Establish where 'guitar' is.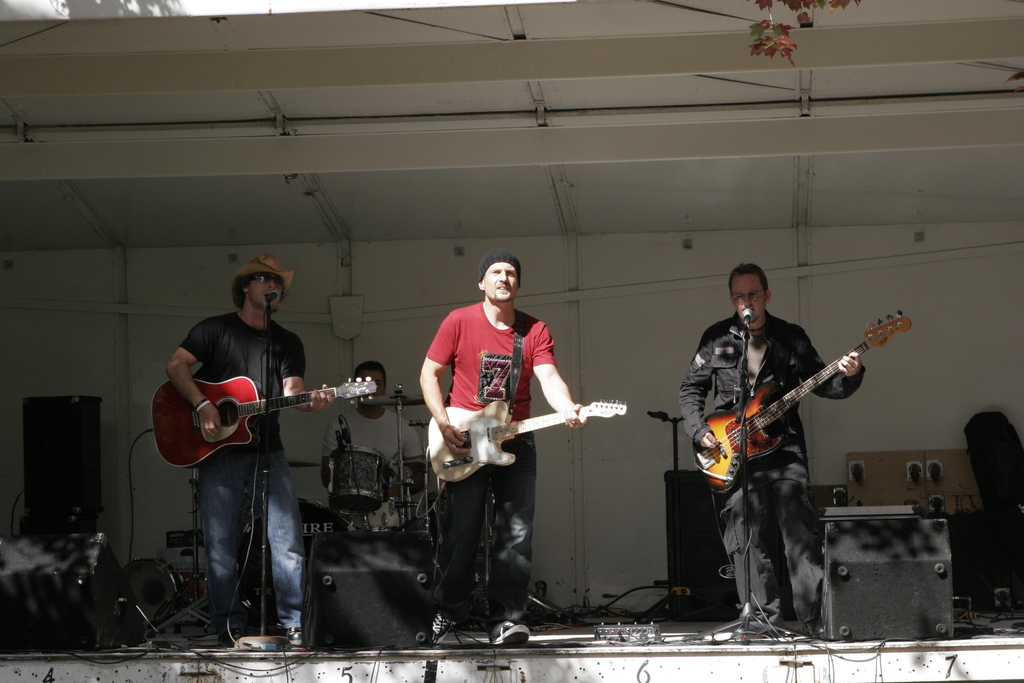
Established at (x1=143, y1=374, x2=380, y2=475).
